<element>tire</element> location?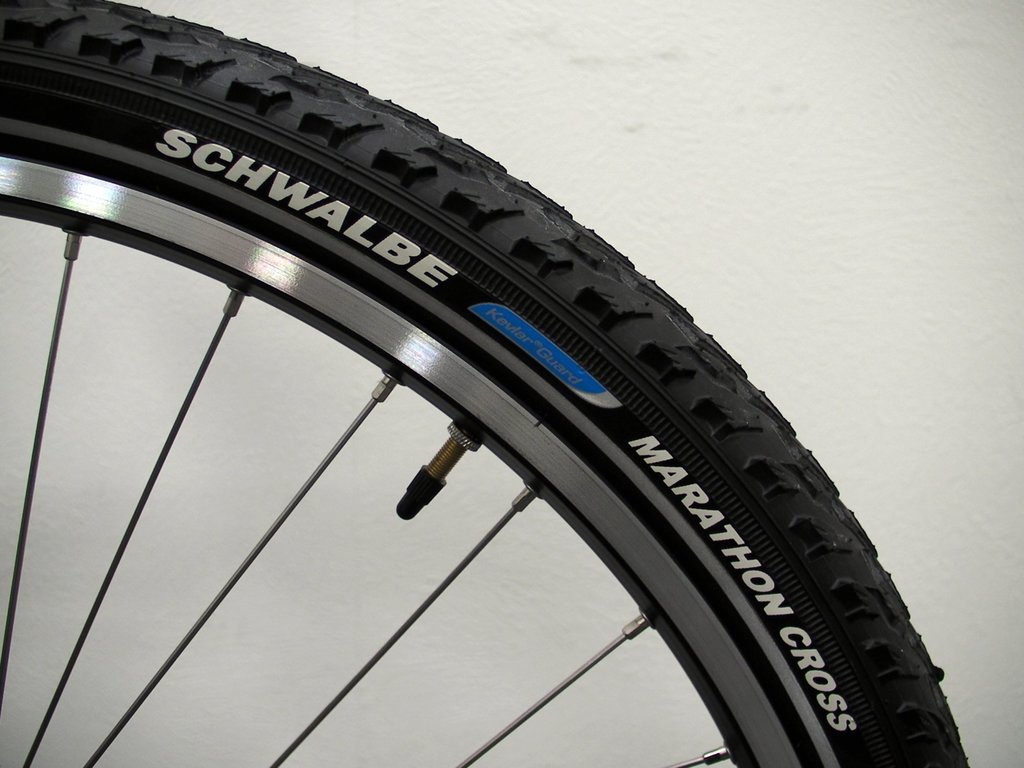
l=1, t=0, r=968, b=767
